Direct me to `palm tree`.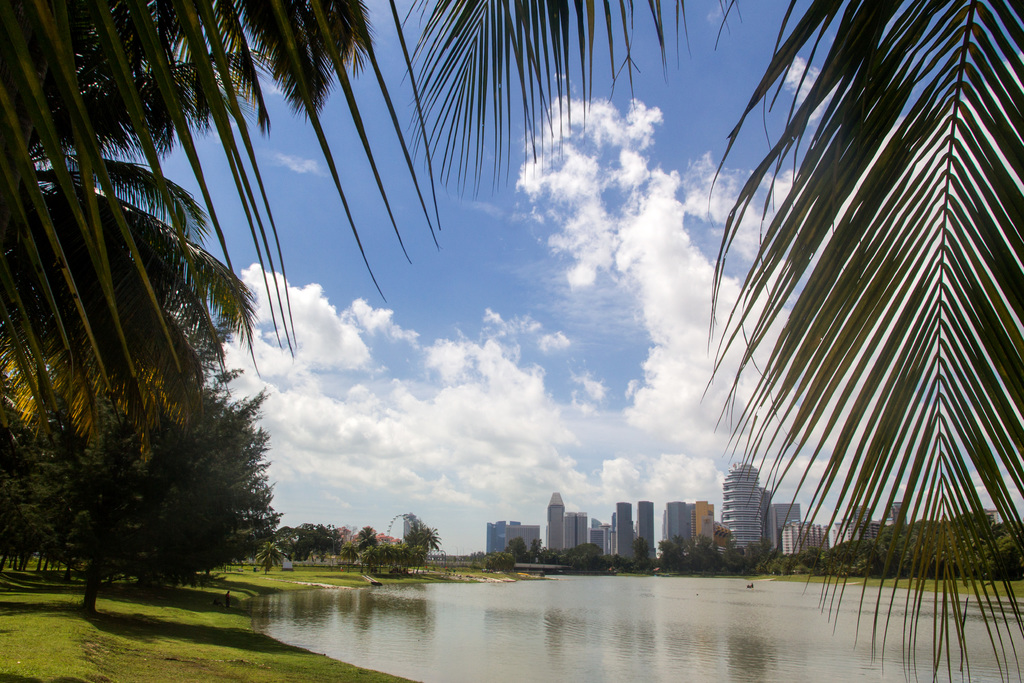
Direction: [739, 0, 1011, 589].
